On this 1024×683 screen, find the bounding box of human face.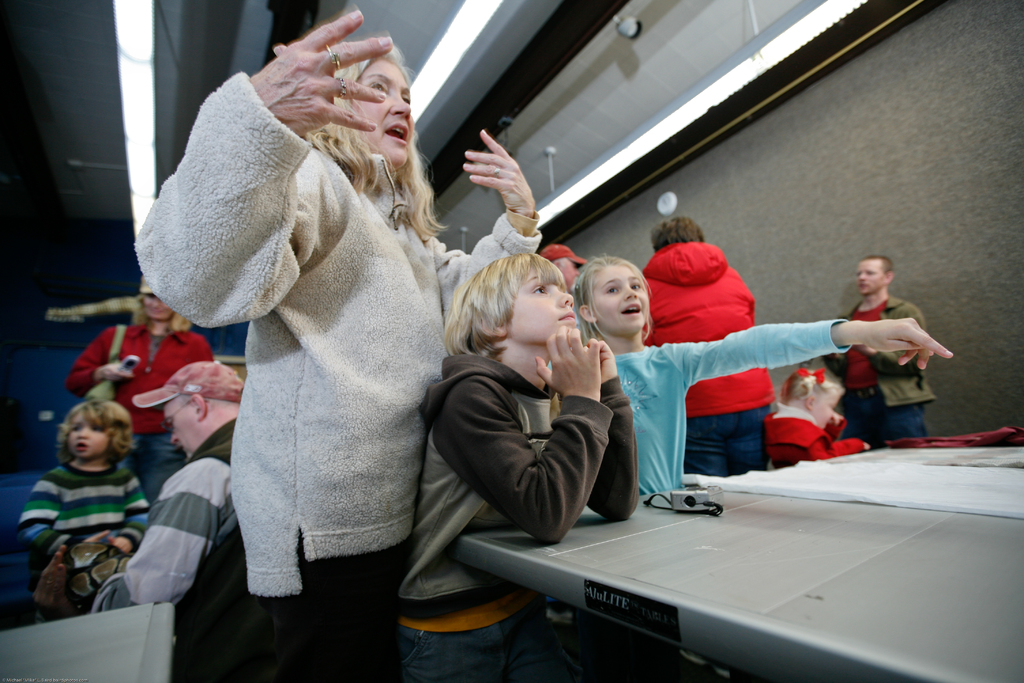
Bounding box: left=600, top=264, right=649, bottom=335.
